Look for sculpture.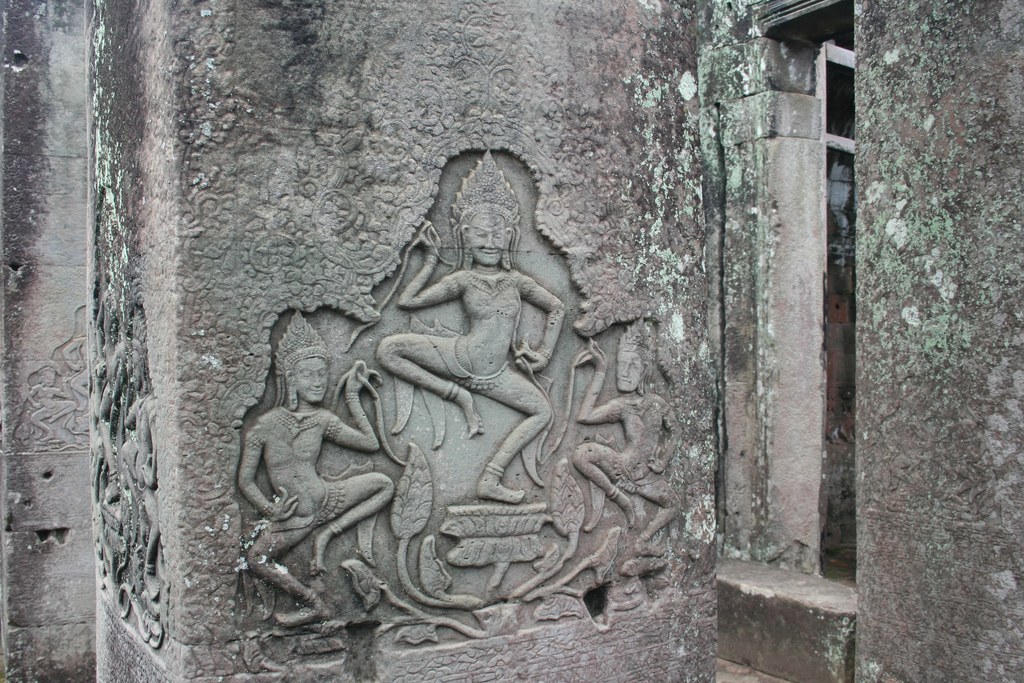
Found: {"left": 582, "top": 324, "right": 676, "bottom": 571}.
